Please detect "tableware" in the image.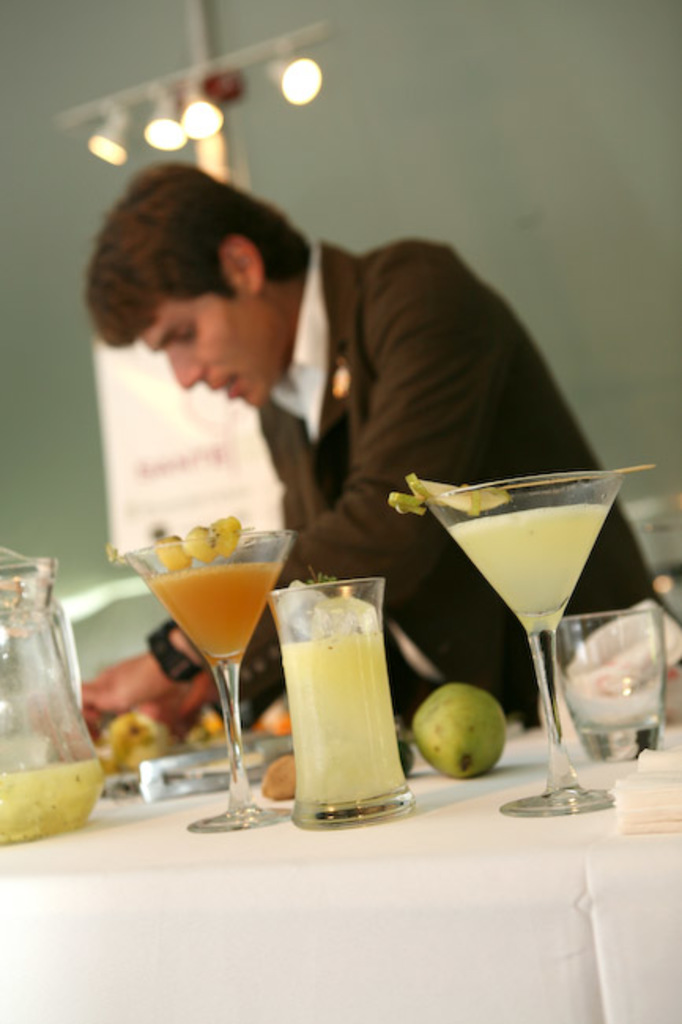
Rect(0, 544, 104, 846).
